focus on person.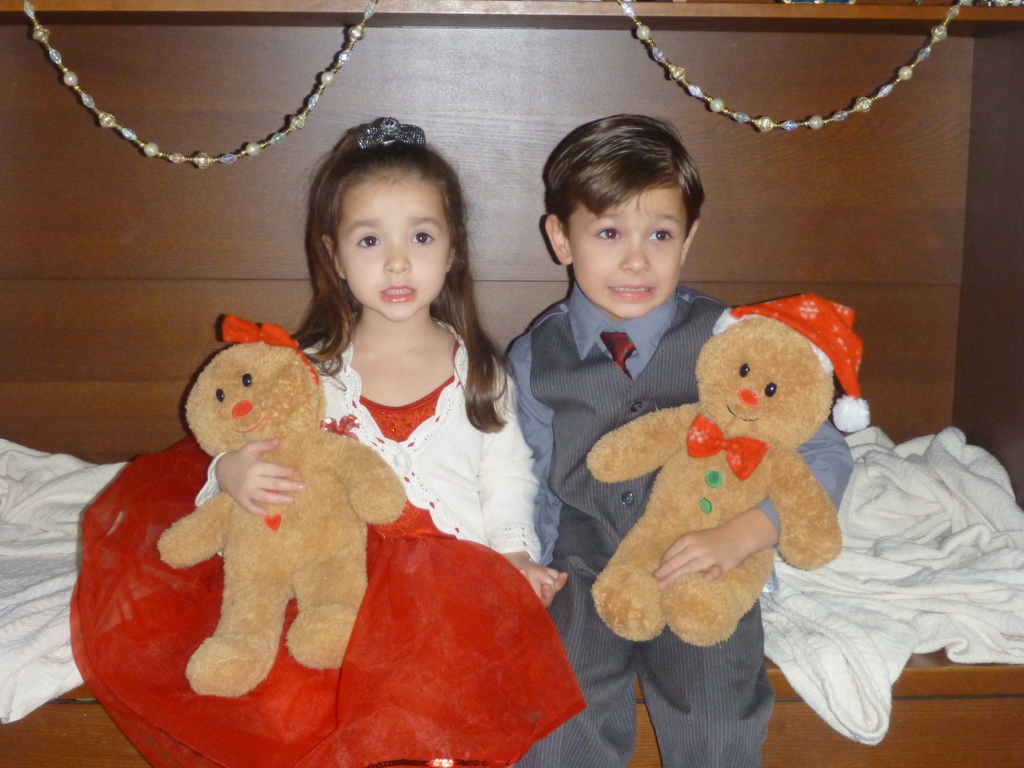
Focused at (505,114,861,767).
